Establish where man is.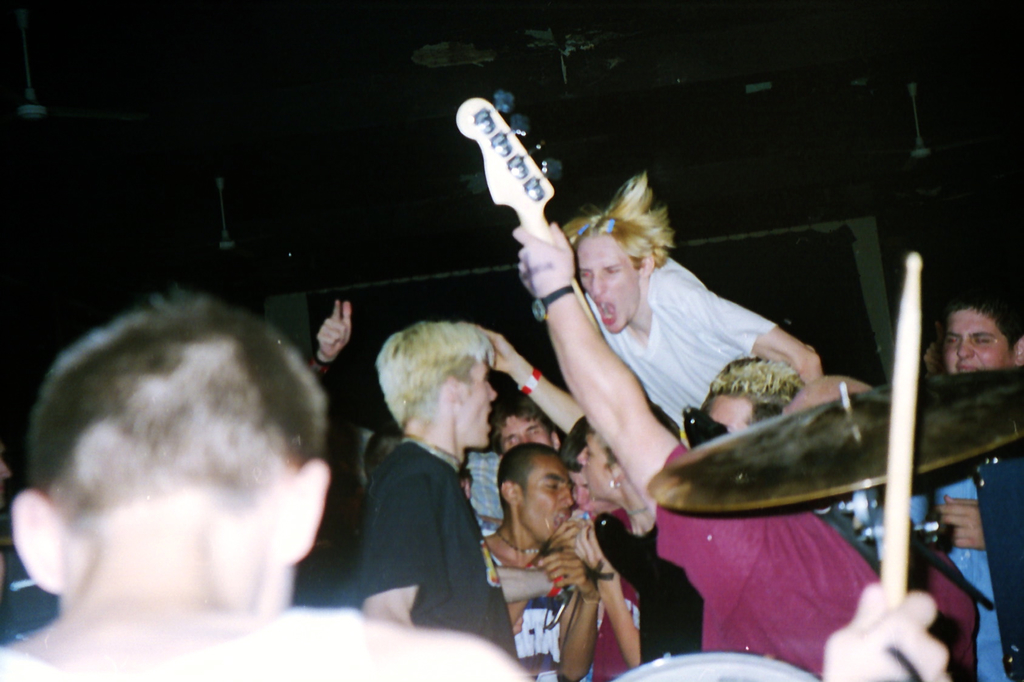
Established at bbox=[511, 221, 884, 679].
